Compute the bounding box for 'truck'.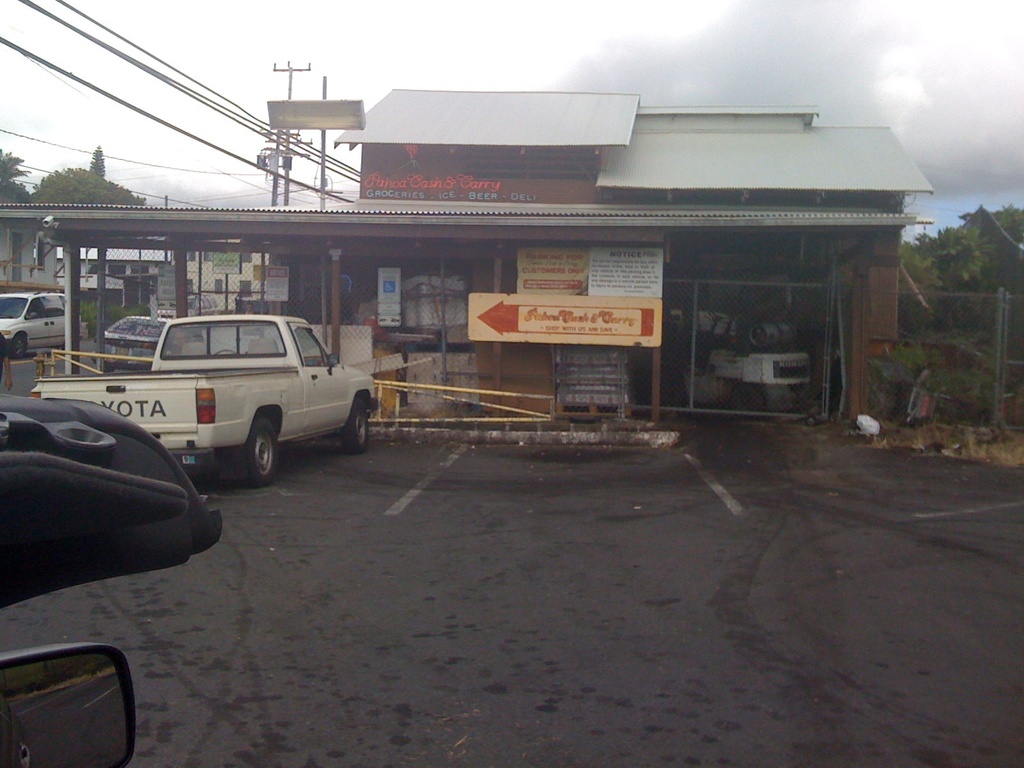
box(67, 310, 388, 487).
